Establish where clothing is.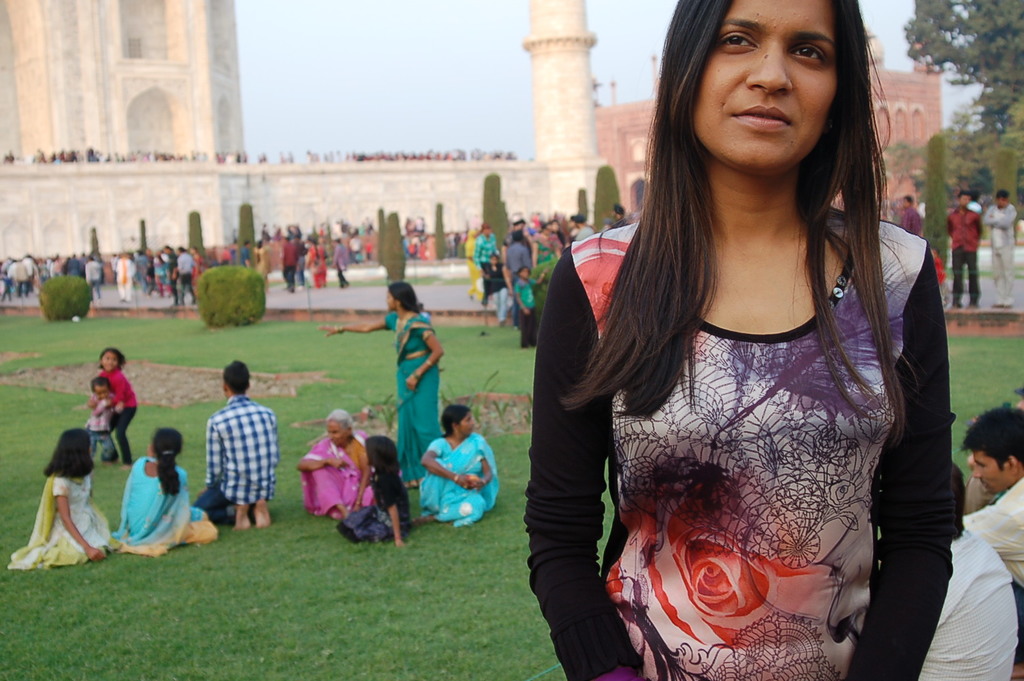
Established at [x1=415, y1=434, x2=502, y2=527].
